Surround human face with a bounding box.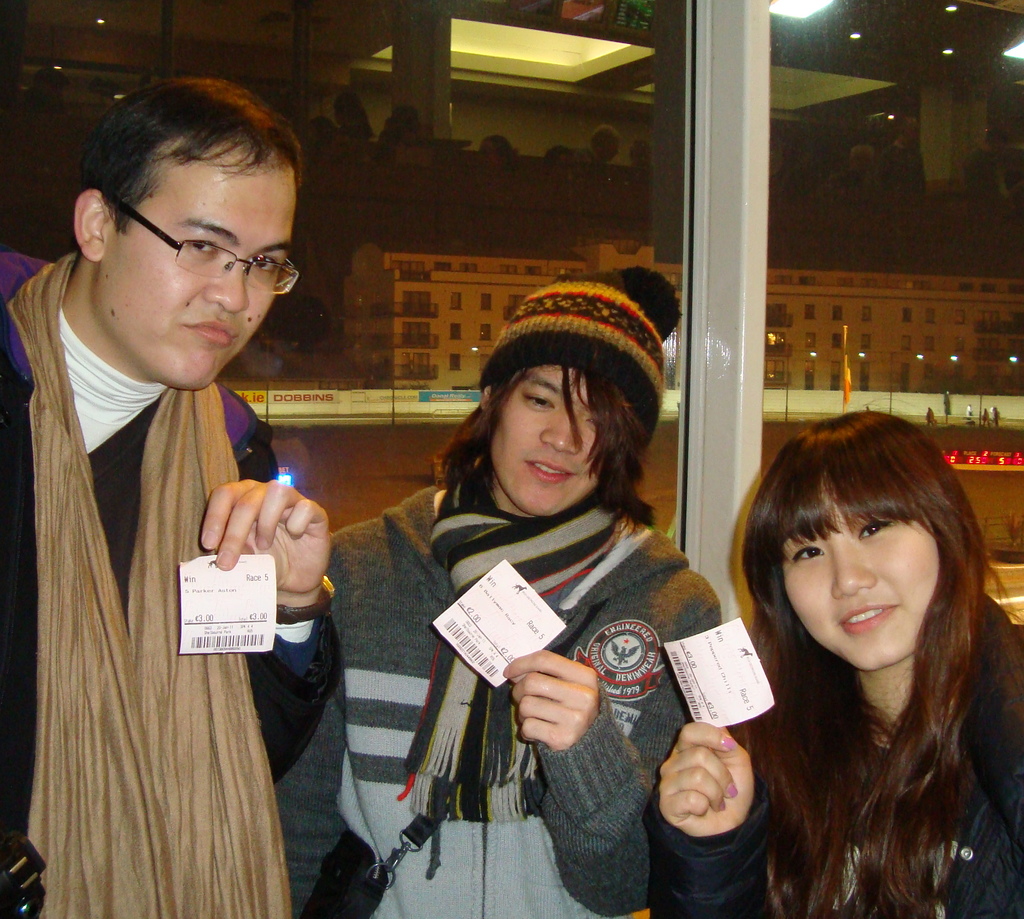
[x1=92, y1=132, x2=294, y2=390].
